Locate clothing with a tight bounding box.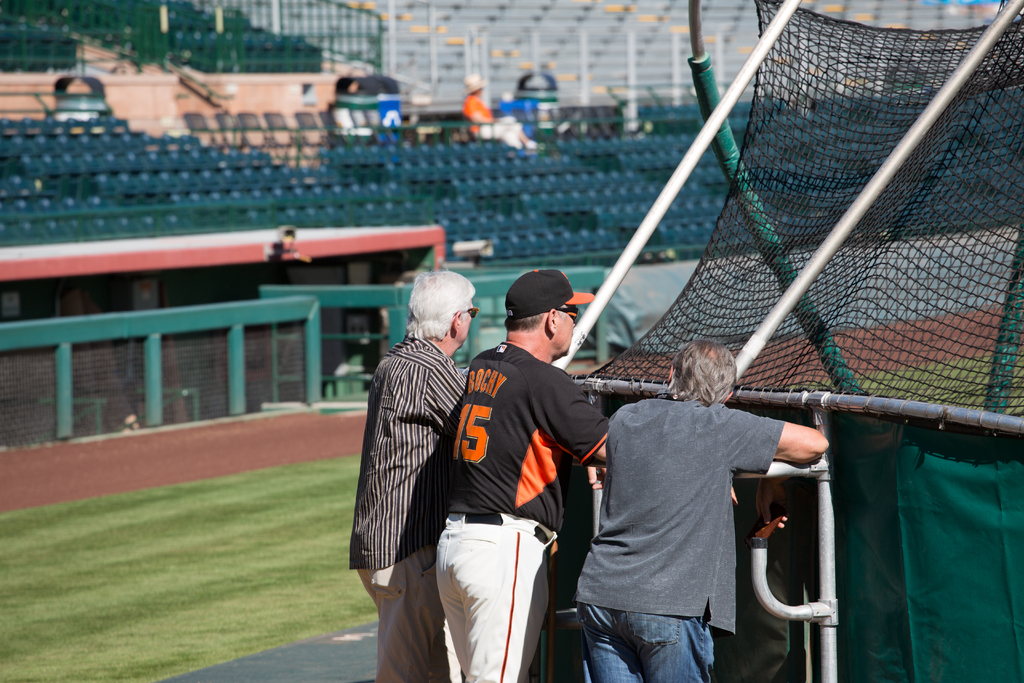
select_region(448, 339, 608, 682).
